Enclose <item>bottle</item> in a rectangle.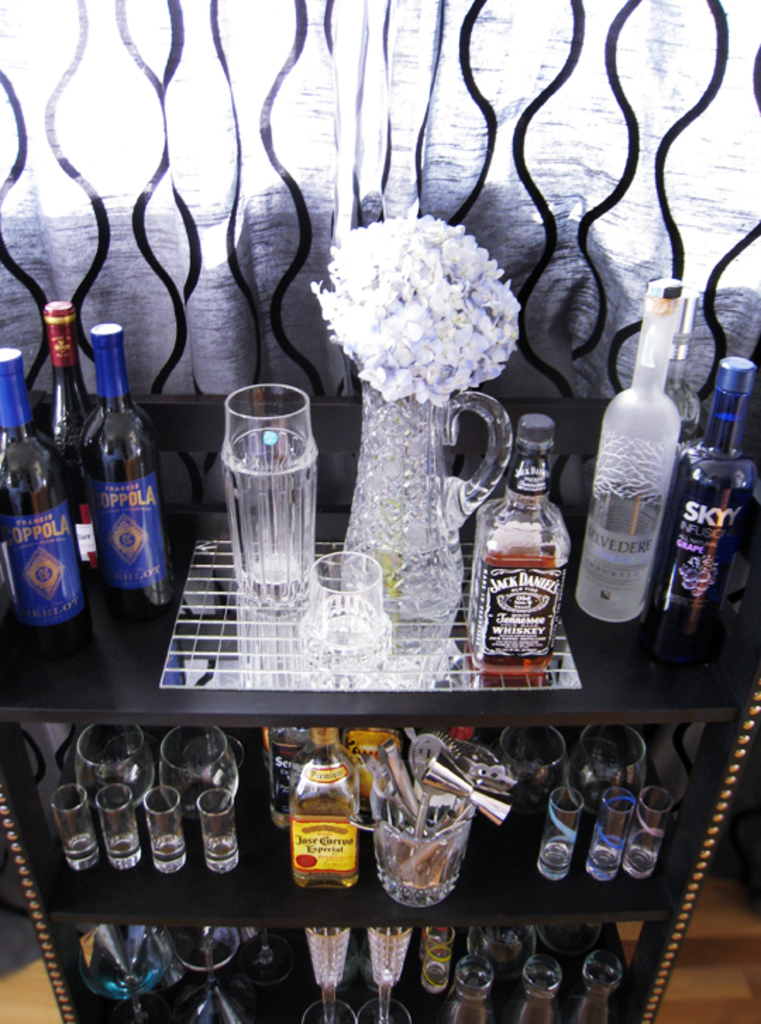
(x1=643, y1=354, x2=760, y2=607).
